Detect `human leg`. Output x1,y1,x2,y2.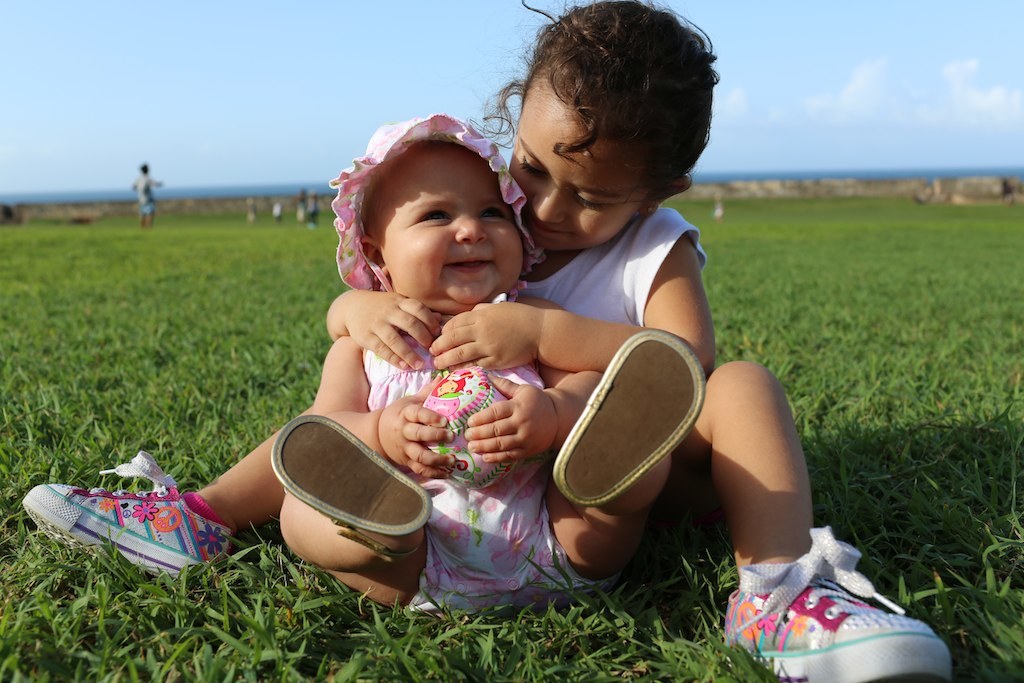
533,326,706,586.
